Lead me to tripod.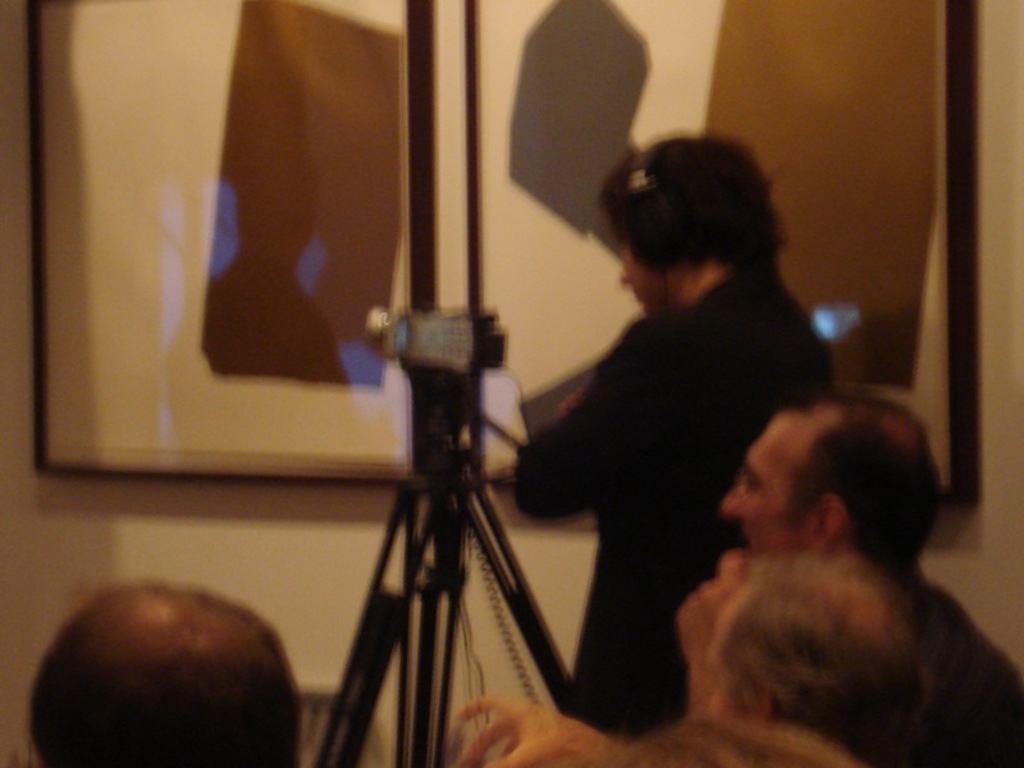
Lead to crop(308, 0, 576, 767).
